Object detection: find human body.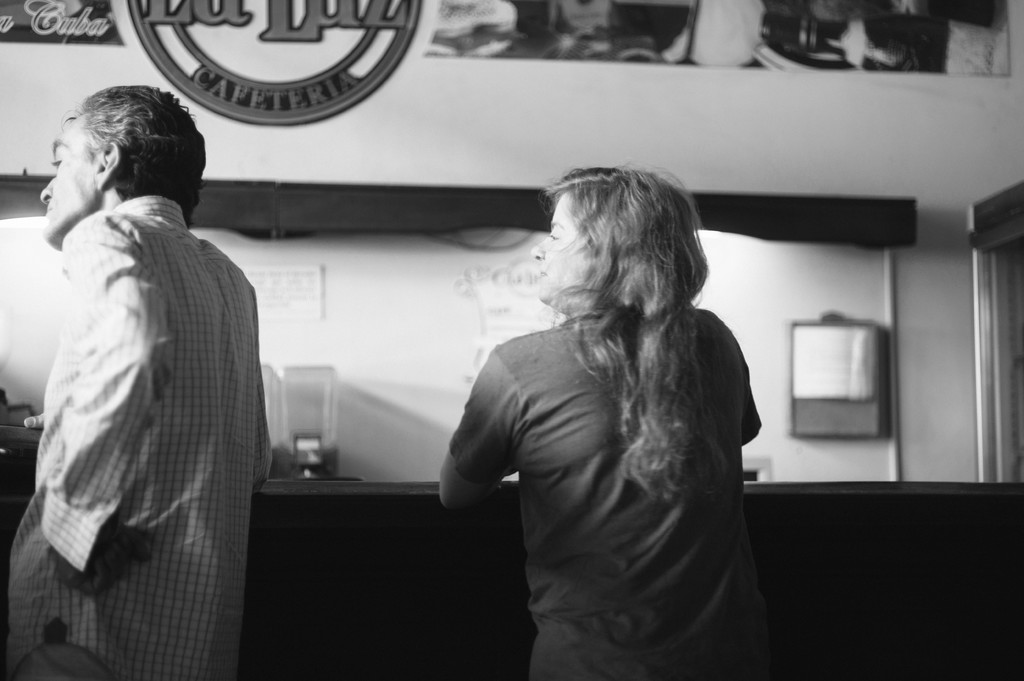
436, 191, 786, 669.
